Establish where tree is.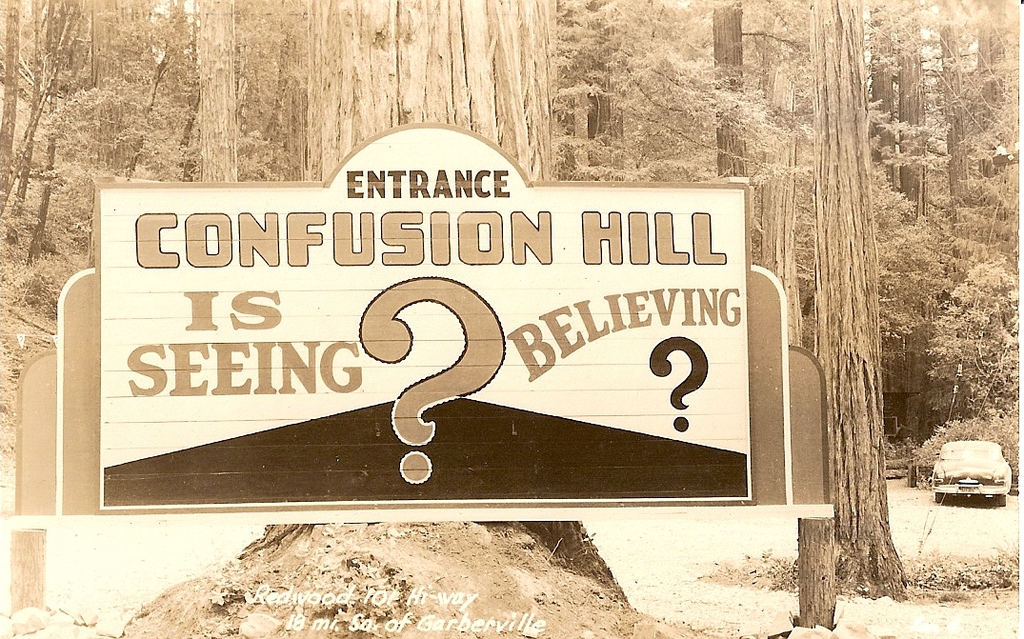
Established at [left=874, top=0, right=934, bottom=477].
